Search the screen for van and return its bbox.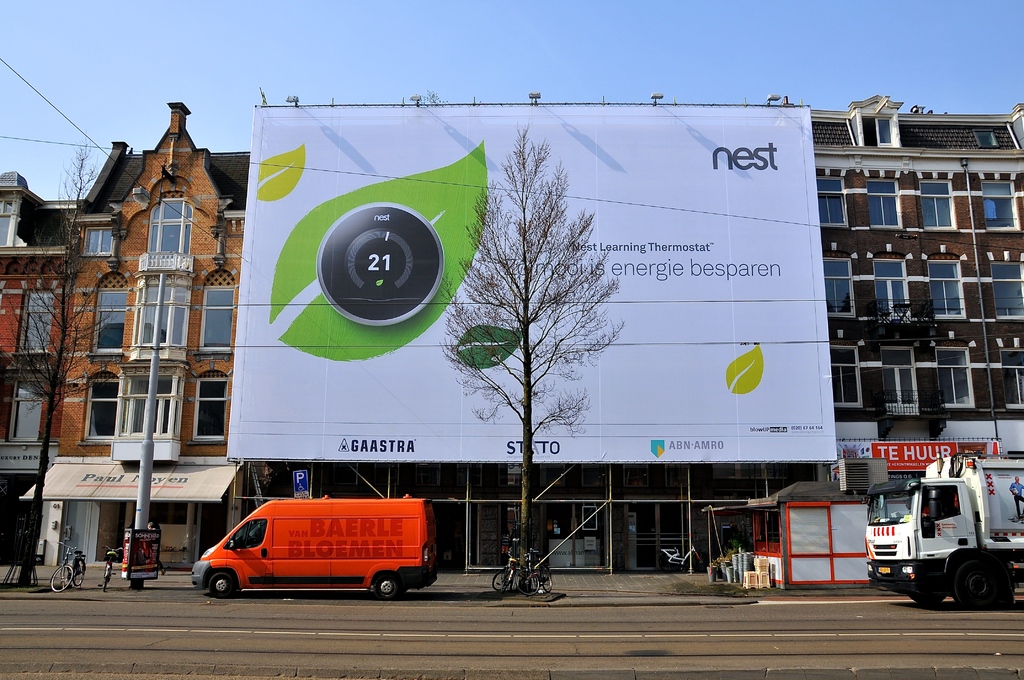
Found: BBox(189, 491, 438, 599).
